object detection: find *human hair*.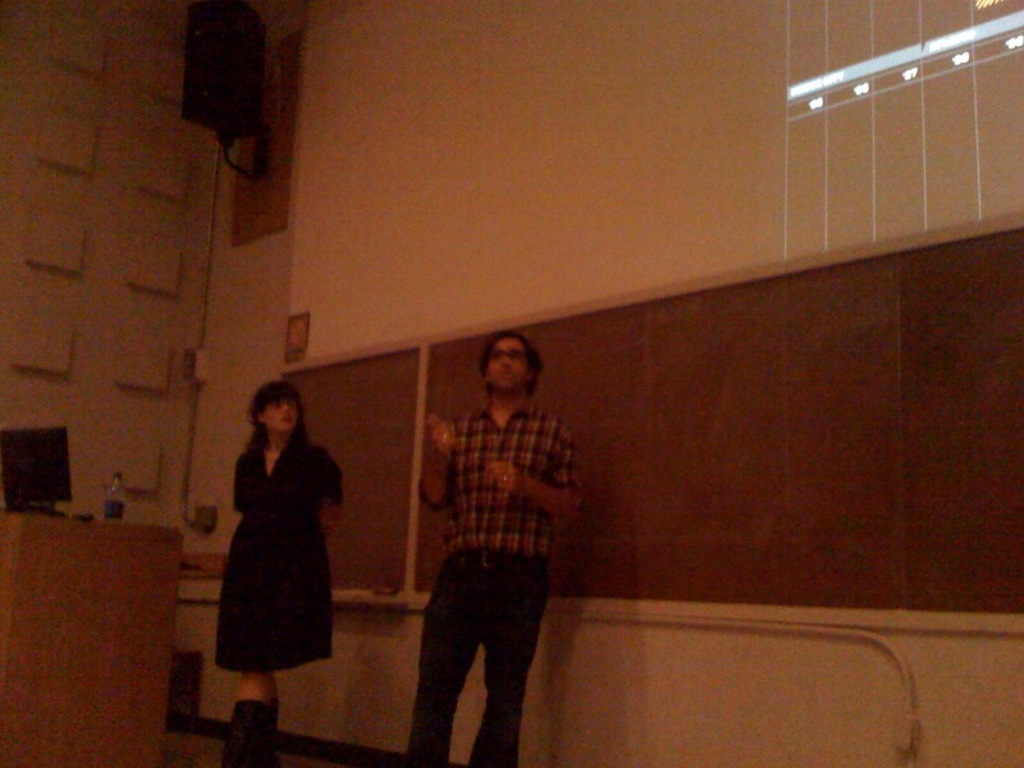
{"left": 476, "top": 329, "right": 547, "bottom": 399}.
